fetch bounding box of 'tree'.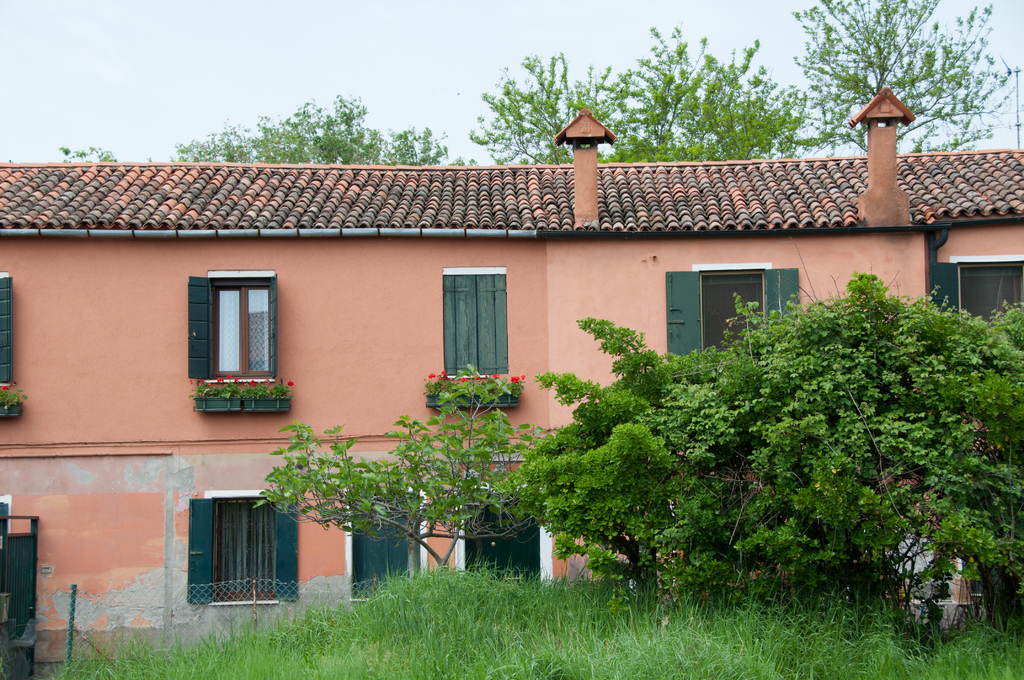
Bbox: <region>787, 0, 1020, 156</region>.
